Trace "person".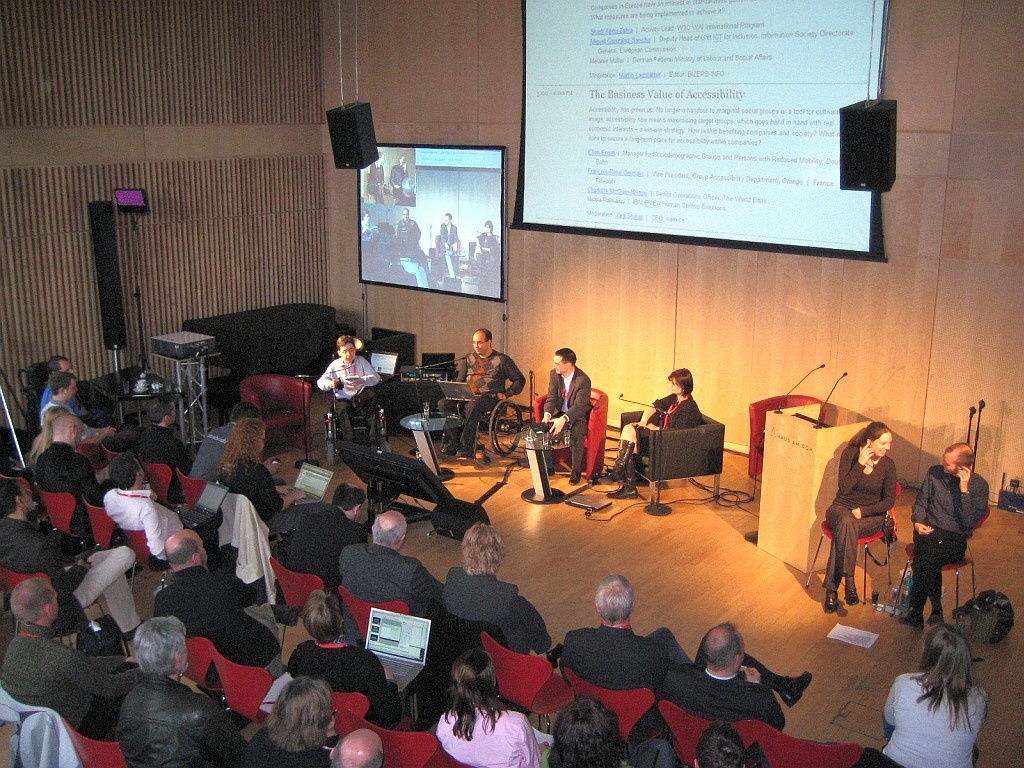
Traced to Rect(239, 674, 341, 766).
